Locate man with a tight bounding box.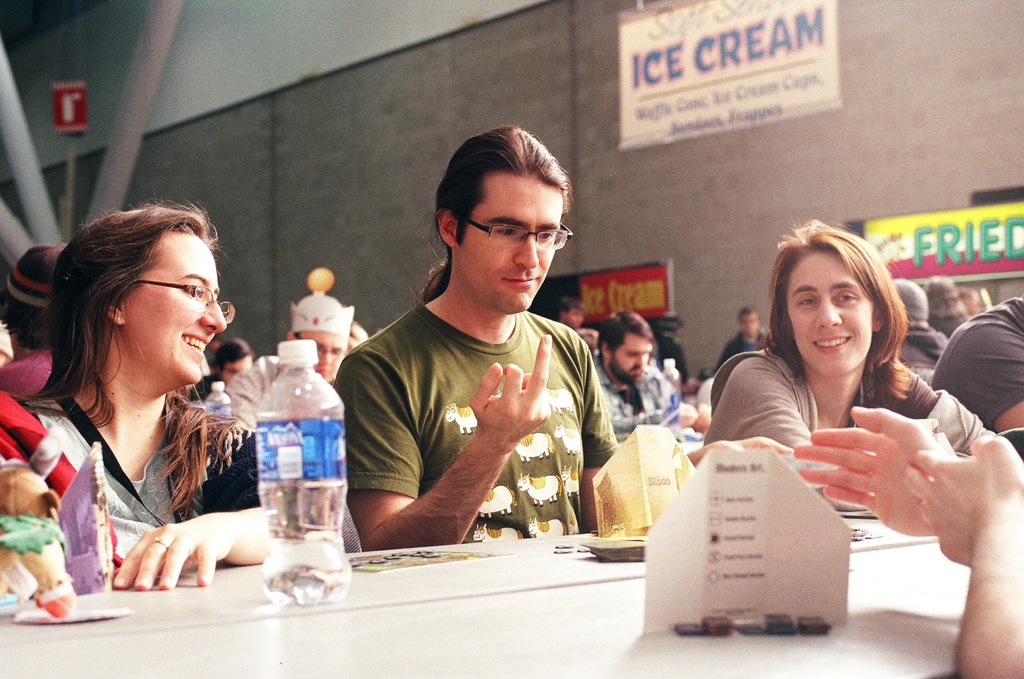
<box>317,168,631,578</box>.
